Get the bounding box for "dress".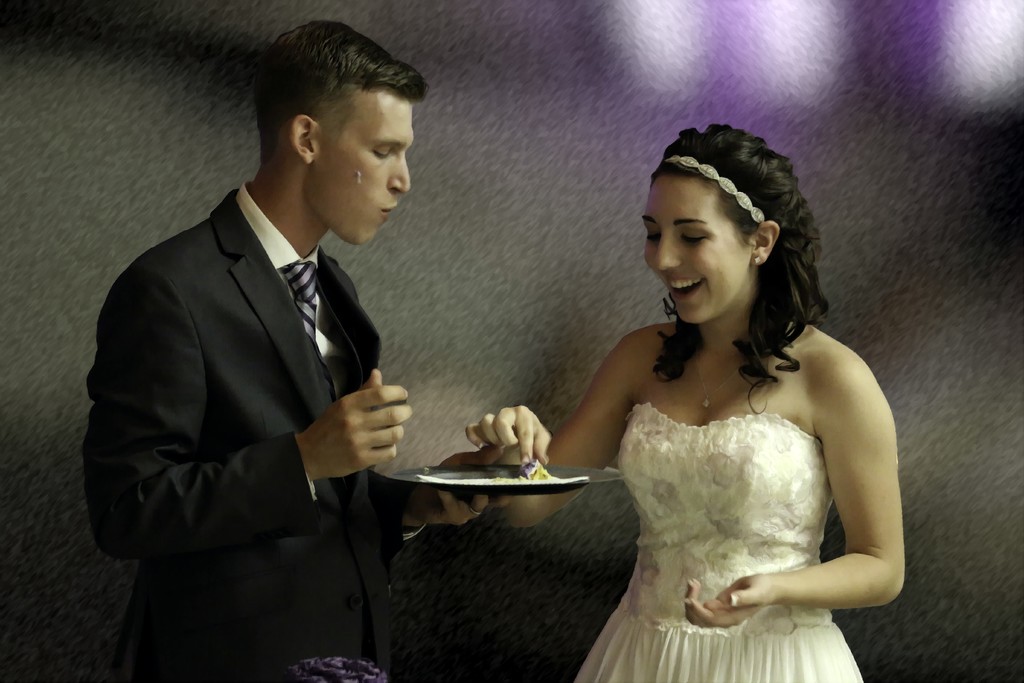
572,404,862,682.
